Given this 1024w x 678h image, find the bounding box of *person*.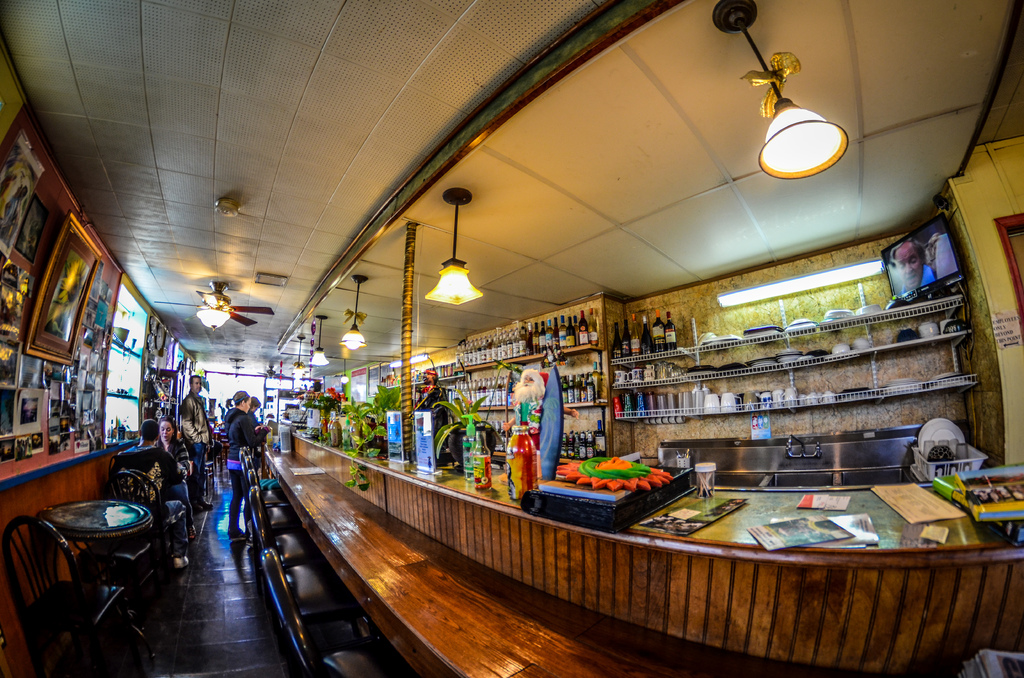
locate(500, 368, 579, 447).
